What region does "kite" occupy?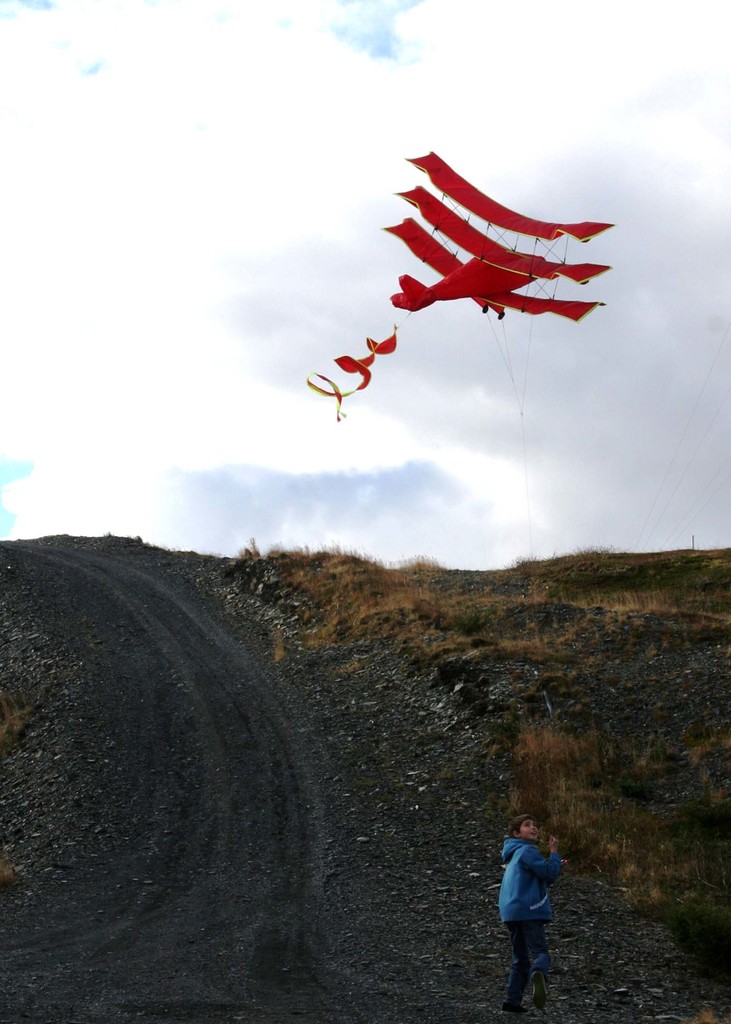
detection(303, 147, 613, 419).
